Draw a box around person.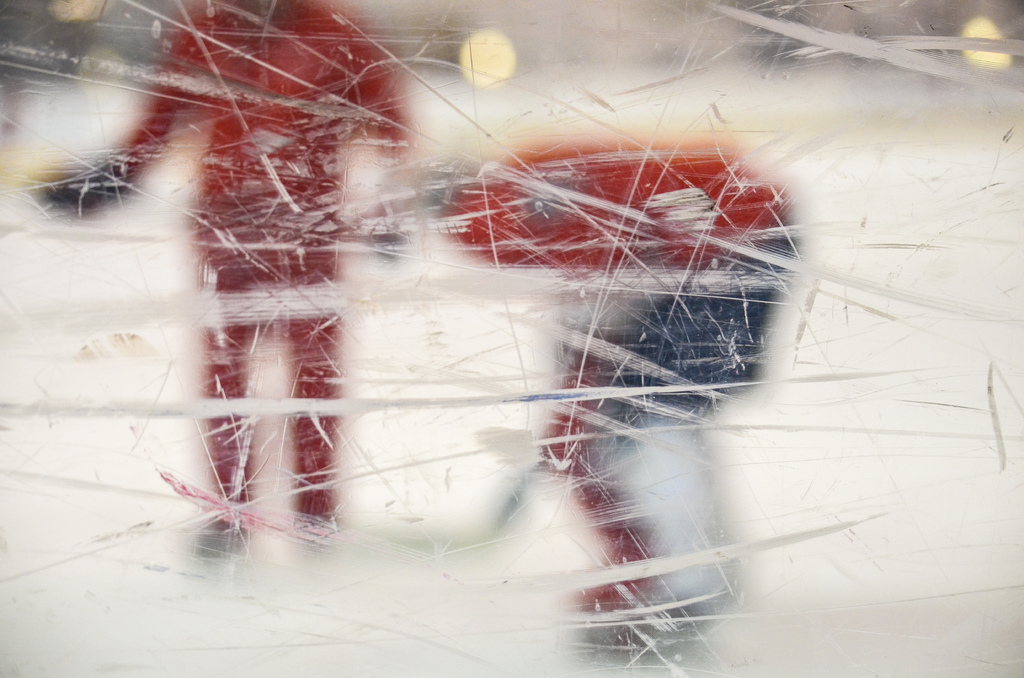
{"left": 33, "top": 0, "right": 411, "bottom": 554}.
